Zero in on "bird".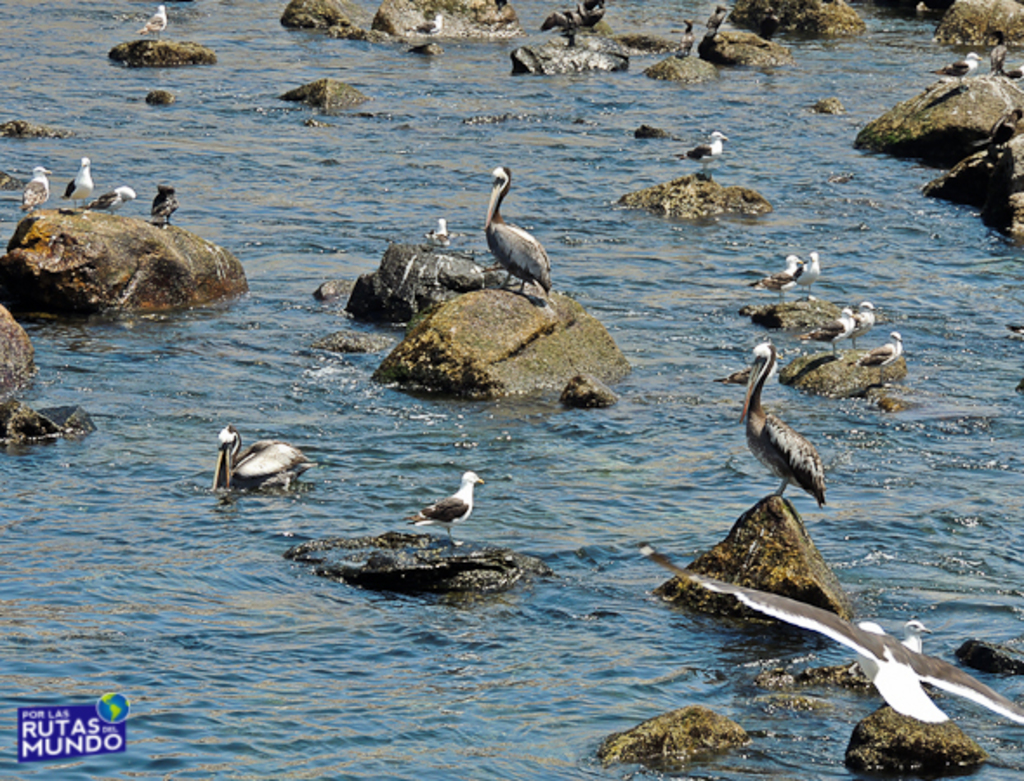
Zeroed in: 857, 331, 903, 363.
